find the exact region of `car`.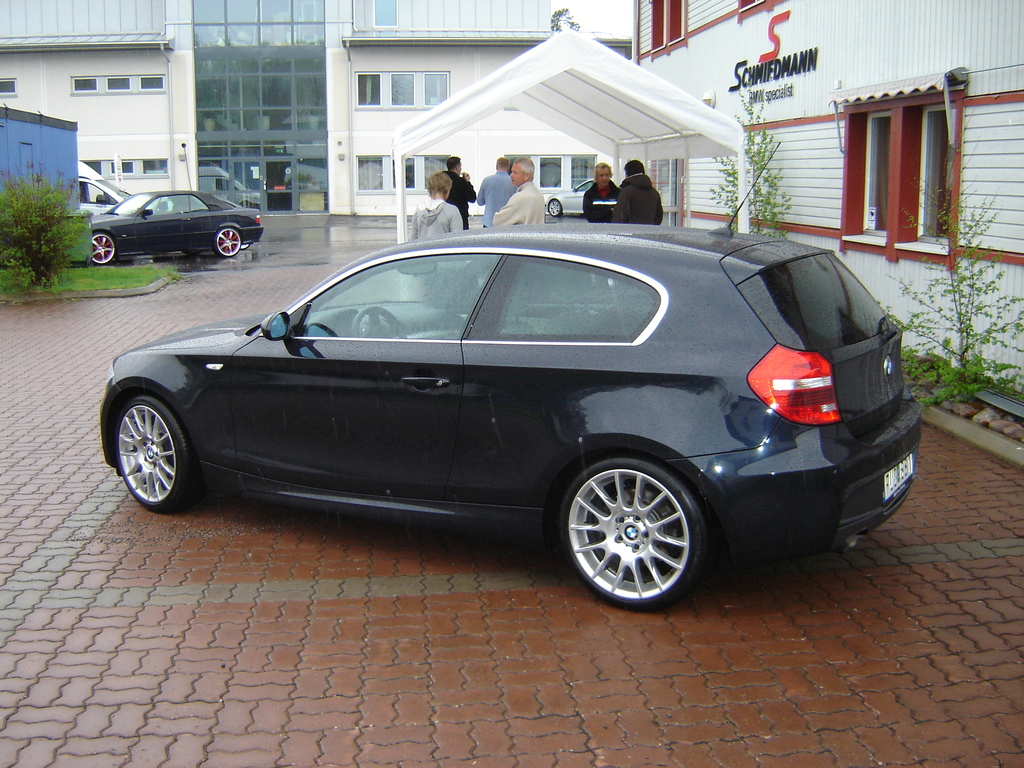
Exact region: {"x1": 545, "y1": 177, "x2": 595, "y2": 220}.
